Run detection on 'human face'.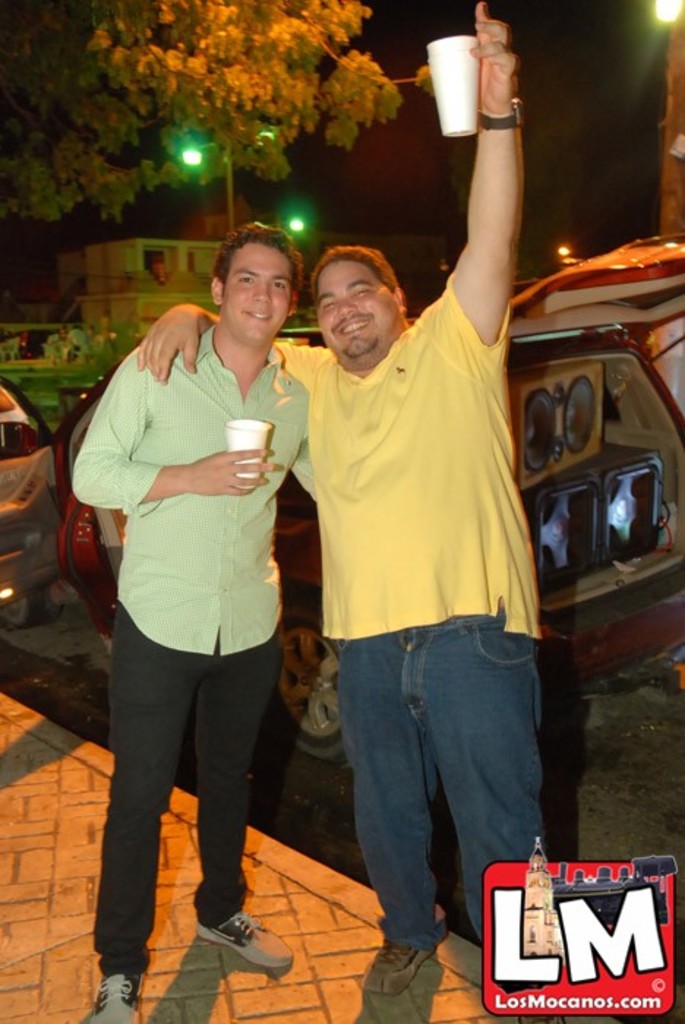
Result: region(221, 241, 290, 342).
